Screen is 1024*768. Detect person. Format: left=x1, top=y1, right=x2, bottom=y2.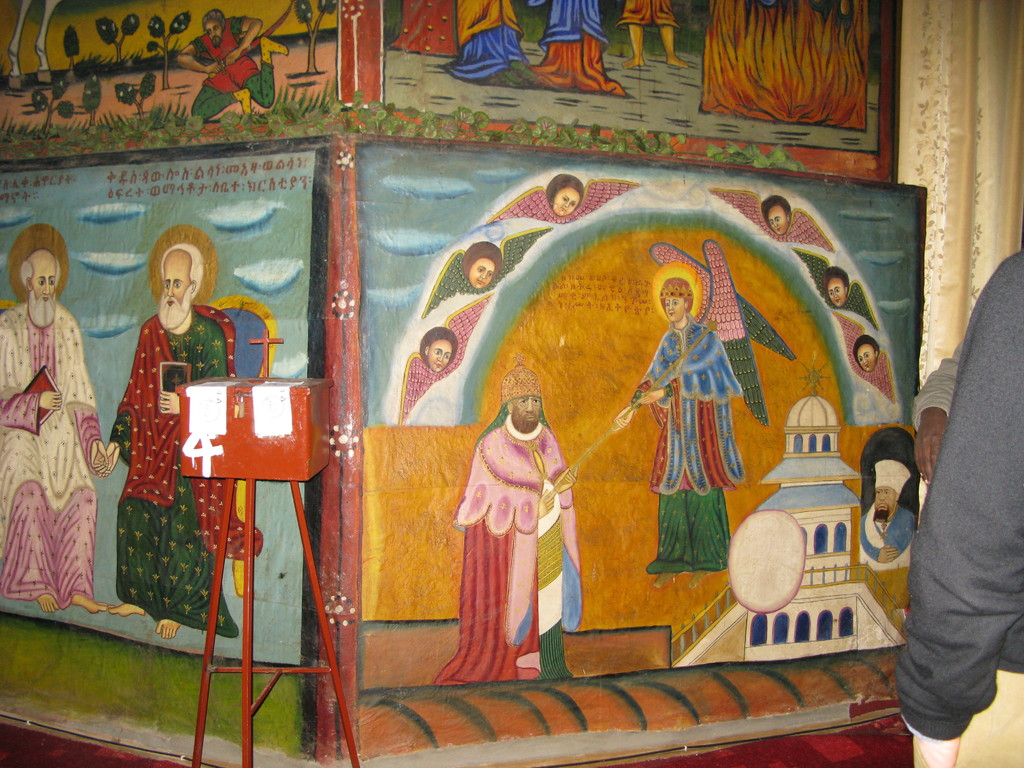
left=857, top=337, right=879, bottom=373.
